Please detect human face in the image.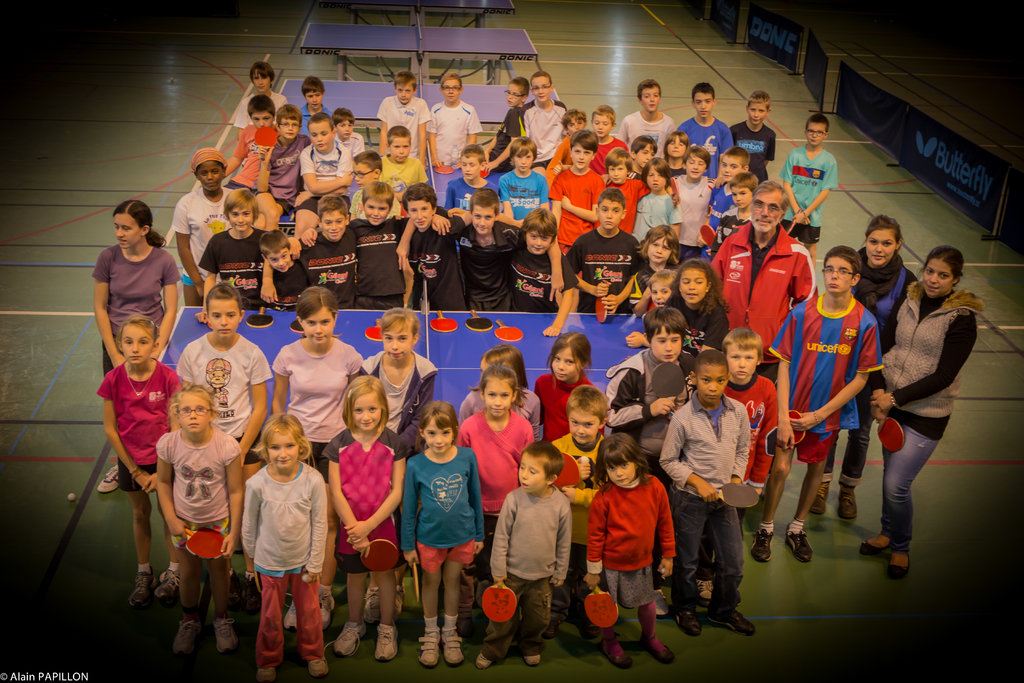
(248,106,278,136).
